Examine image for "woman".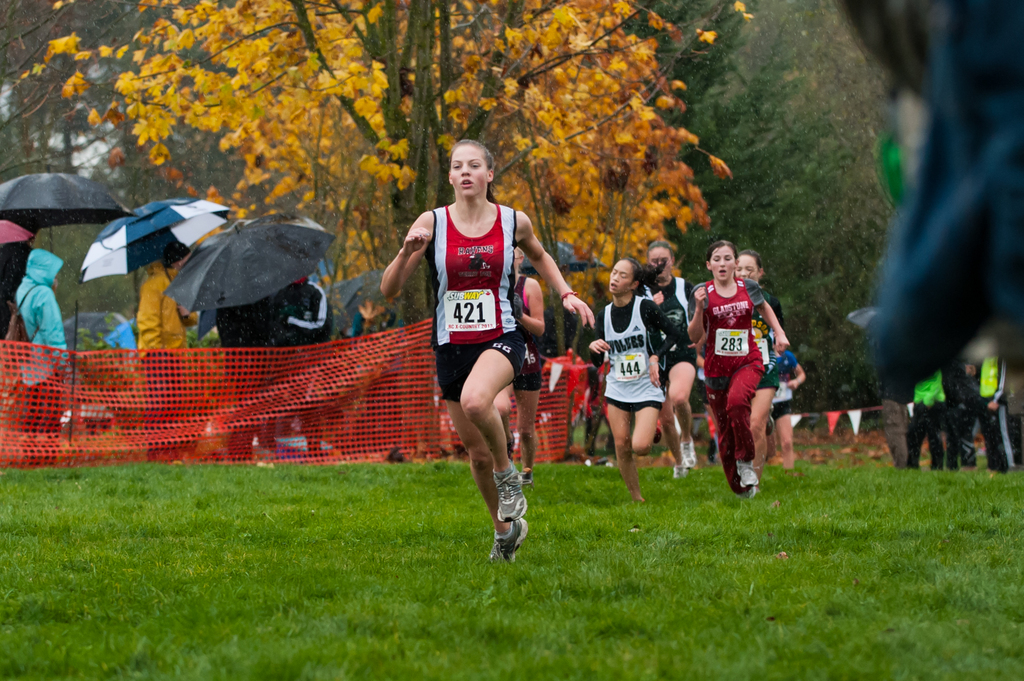
Examination result: 732,250,781,501.
